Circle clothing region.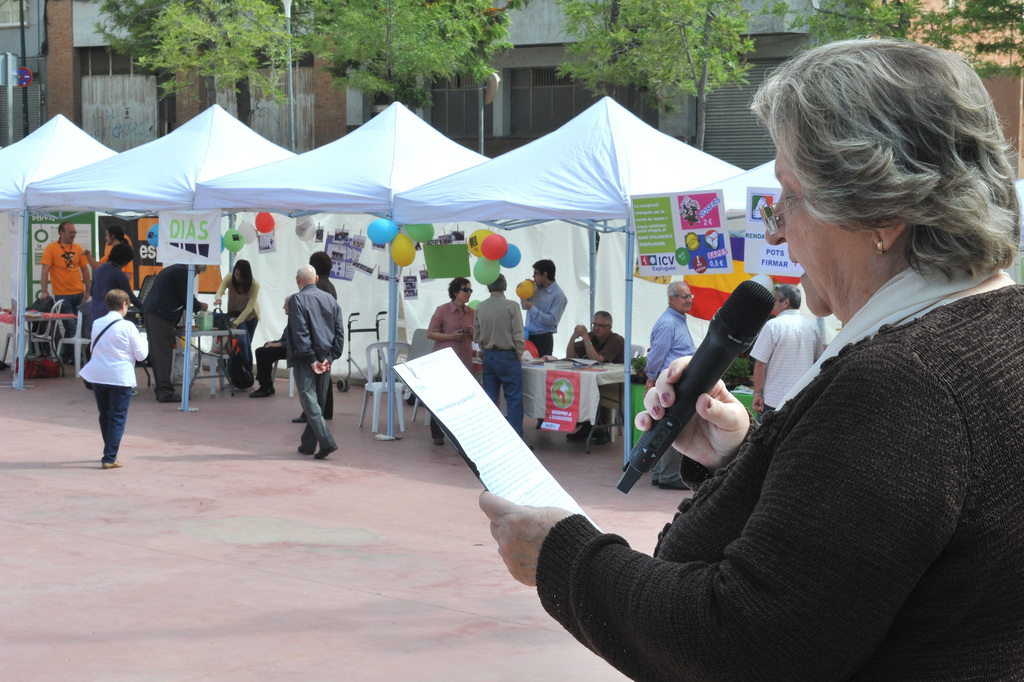
Region: select_region(105, 241, 131, 263).
